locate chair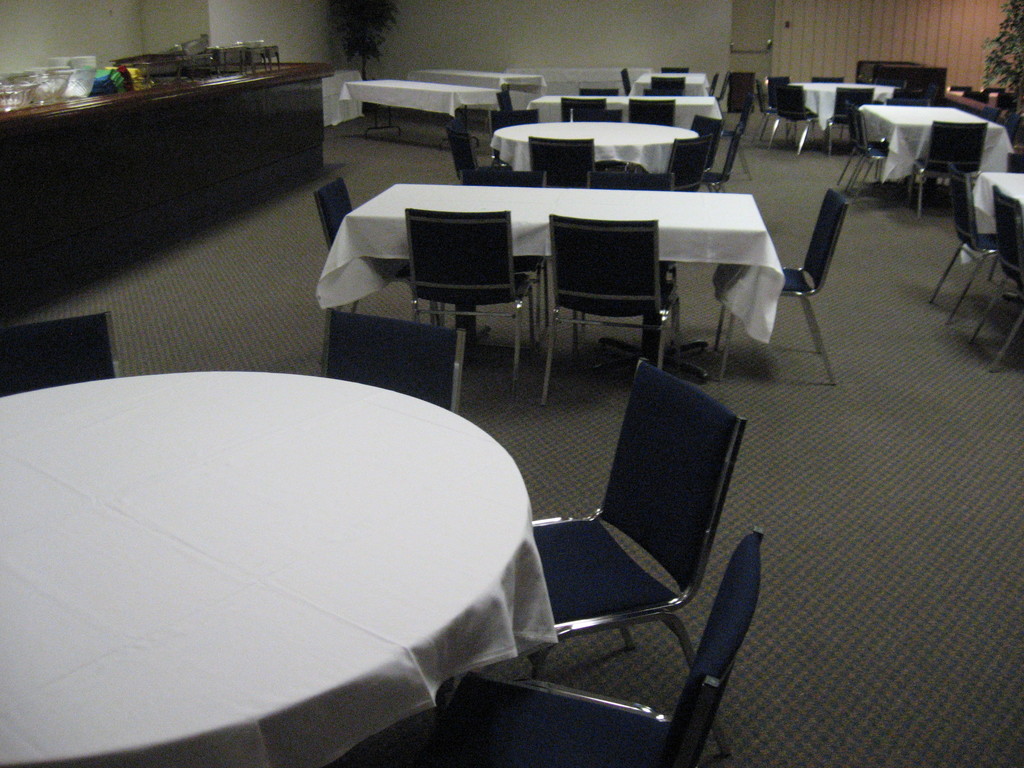
[312, 175, 408, 322]
